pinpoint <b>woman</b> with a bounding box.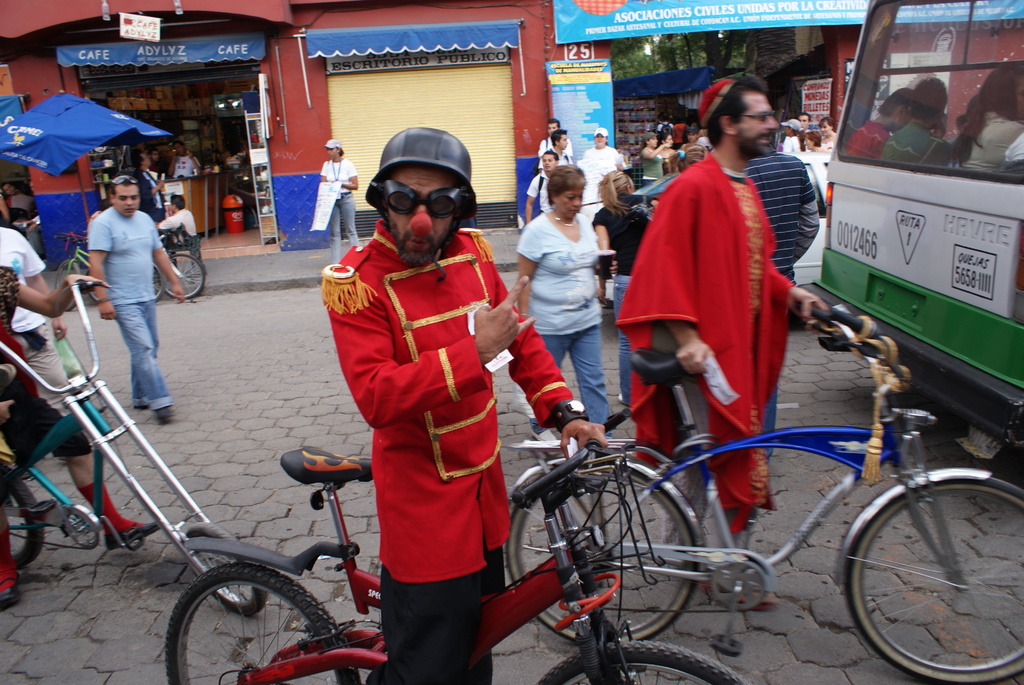
(x1=782, y1=127, x2=807, y2=150).
